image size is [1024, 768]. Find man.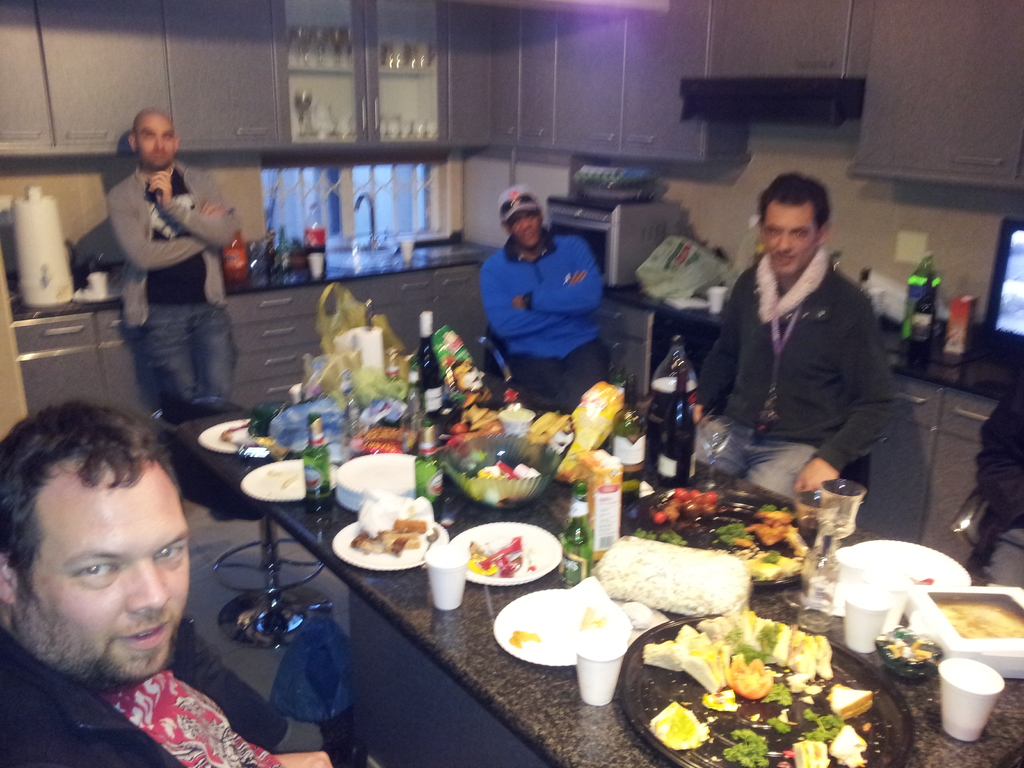
<box>693,170,904,499</box>.
